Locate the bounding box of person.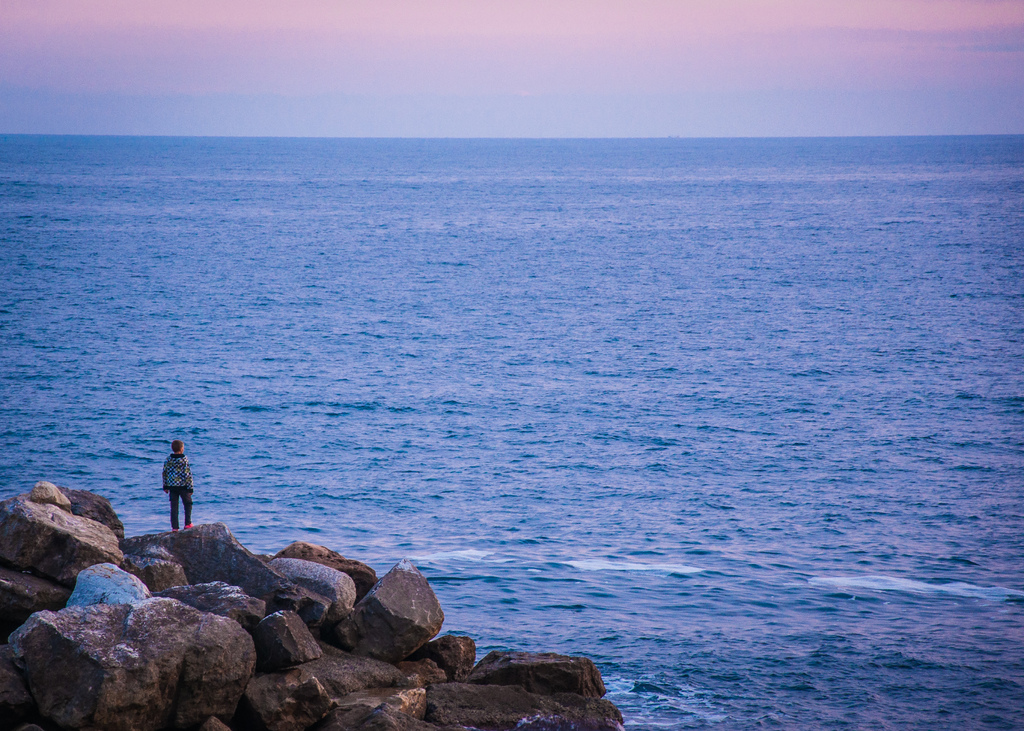
Bounding box: {"x1": 161, "y1": 430, "x2": 195, "y2": 535}.
